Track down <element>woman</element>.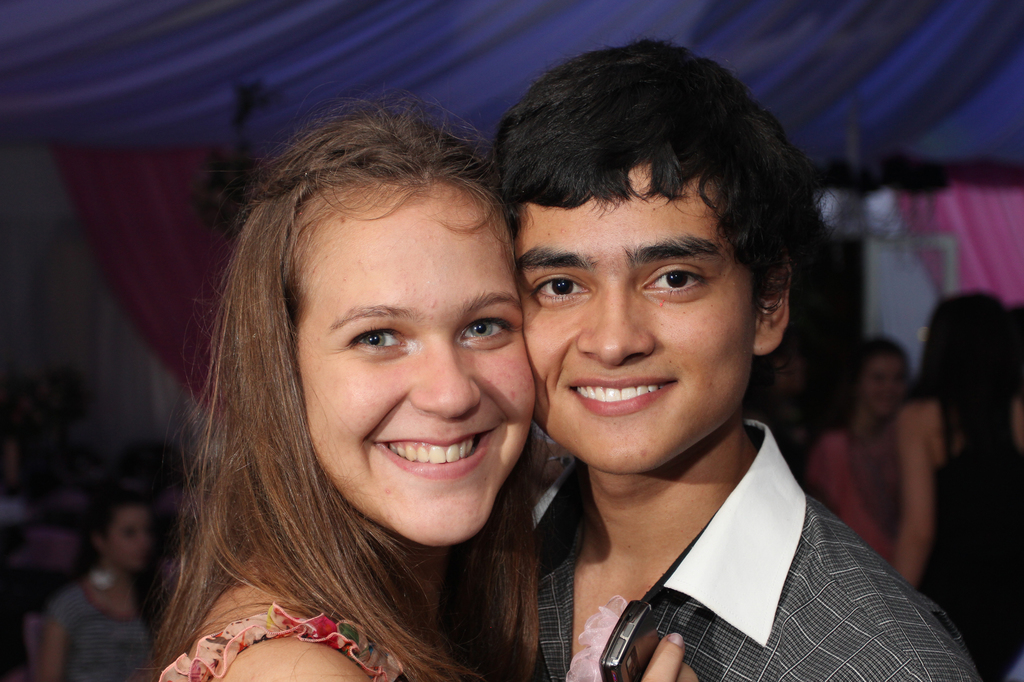
Tracked to left=900, top=290, right=1023, bottom=681.
